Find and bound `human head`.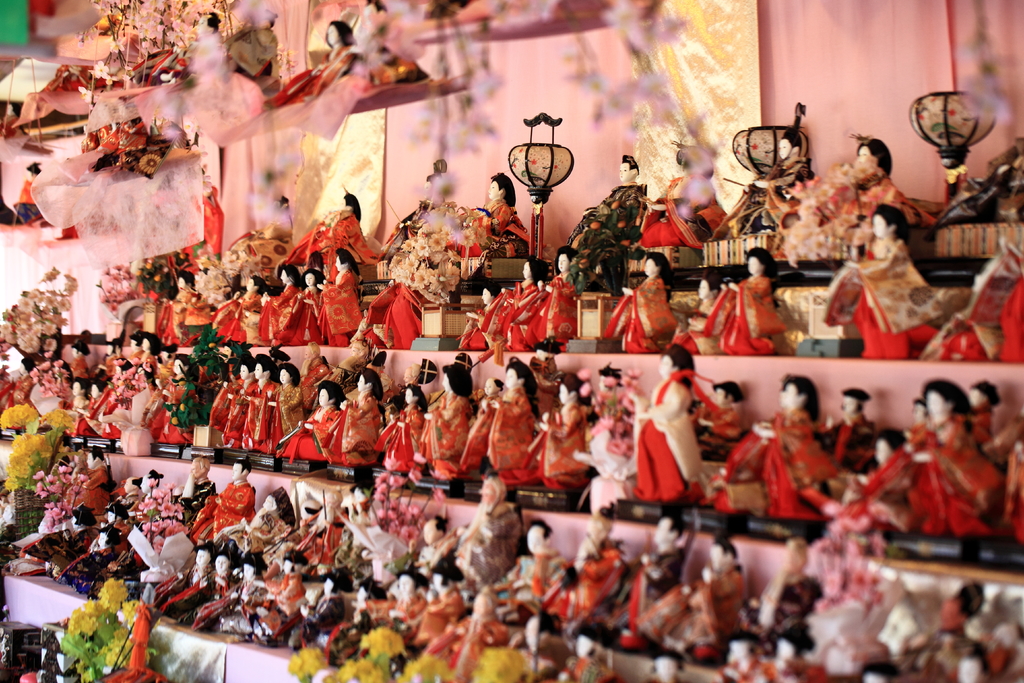
Bound: pyautogui.locateOnScreen(919, 381, 977, 428).
